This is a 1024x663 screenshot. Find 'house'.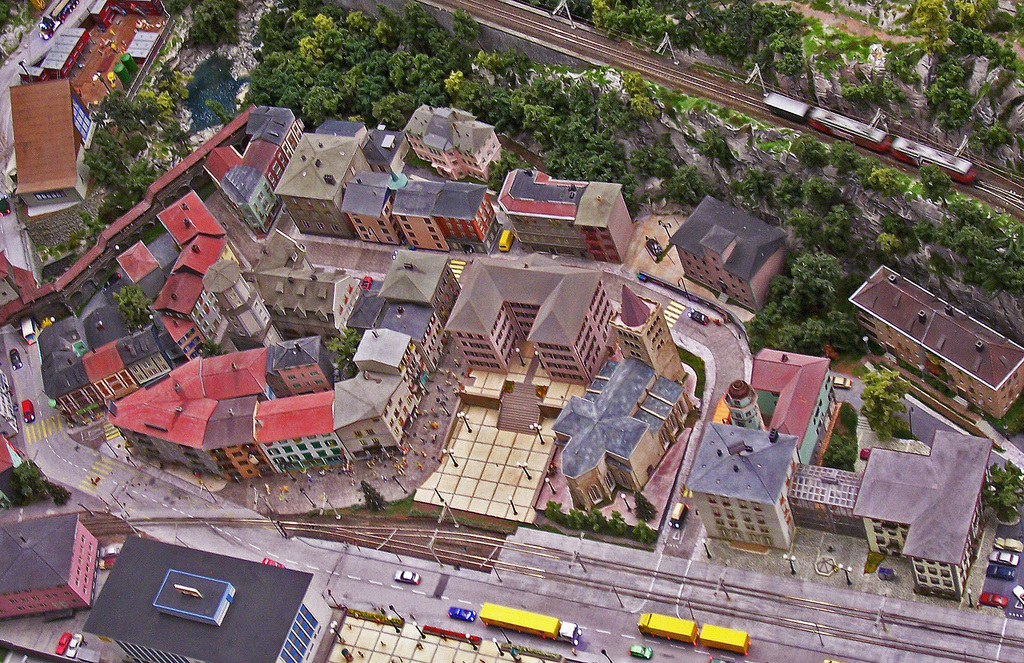
Bounding box: {"x1": 438, "y1": 178, "x2": 490, "y2": 237}.
